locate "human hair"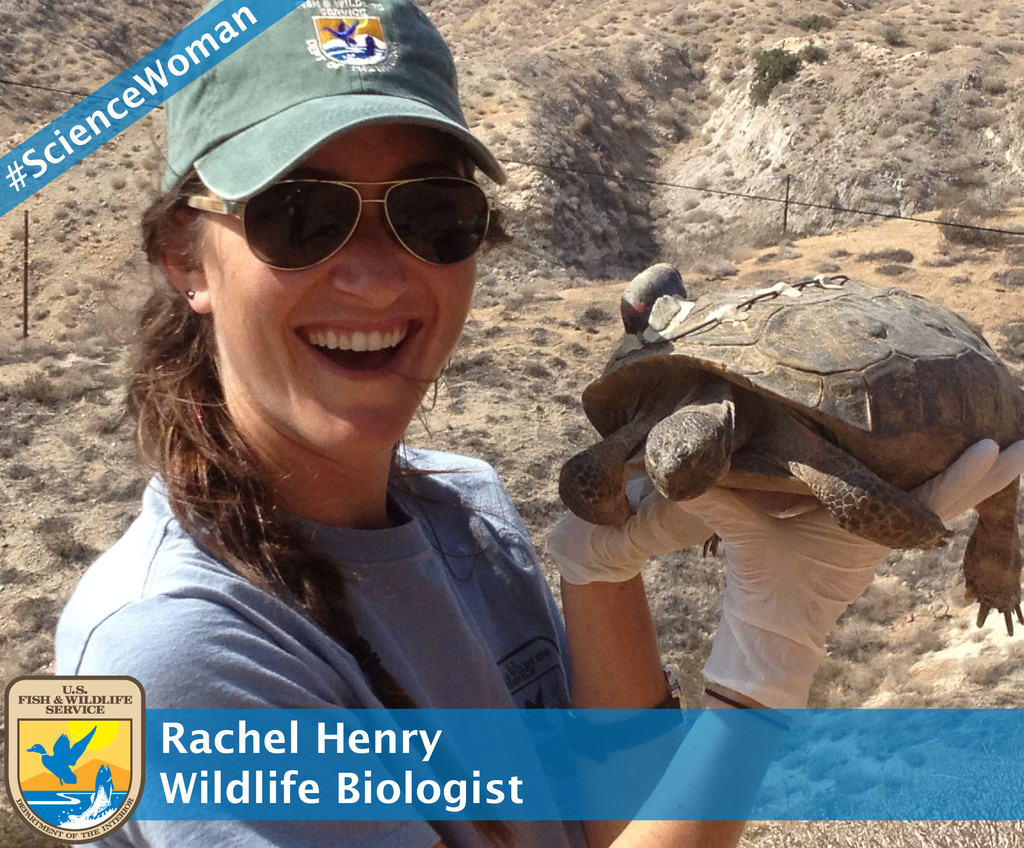
l=100, t=169, r=490, b=646
